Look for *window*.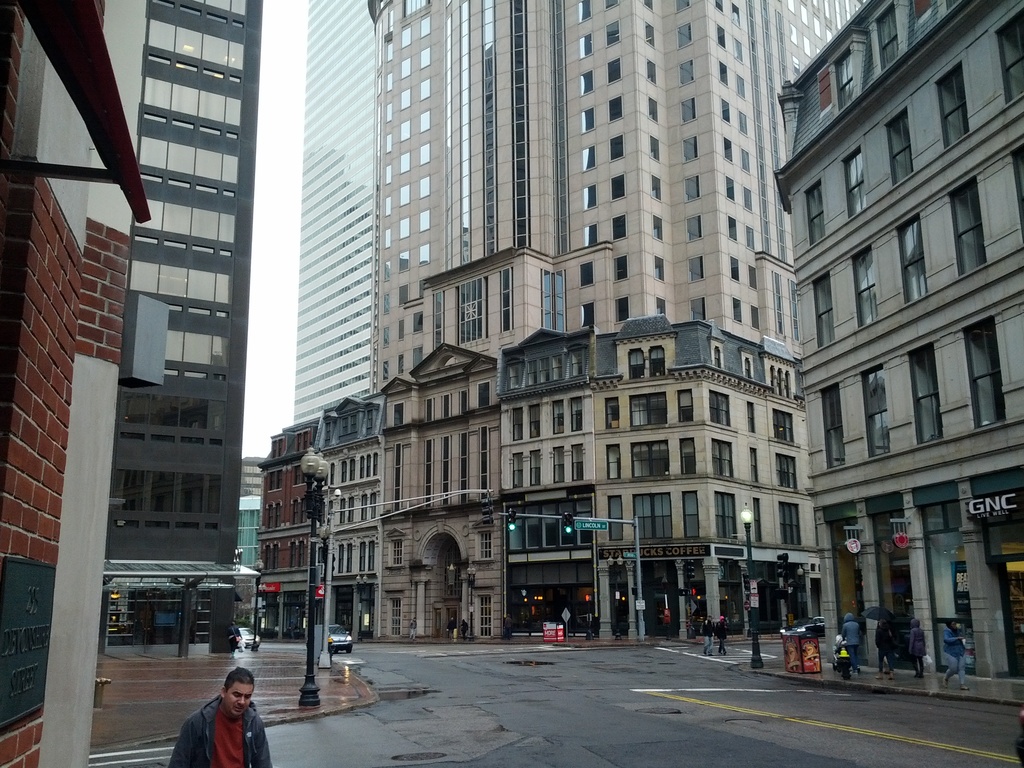
Found: pyautogui.locateOnScreen(388, 132, 391, 148).
